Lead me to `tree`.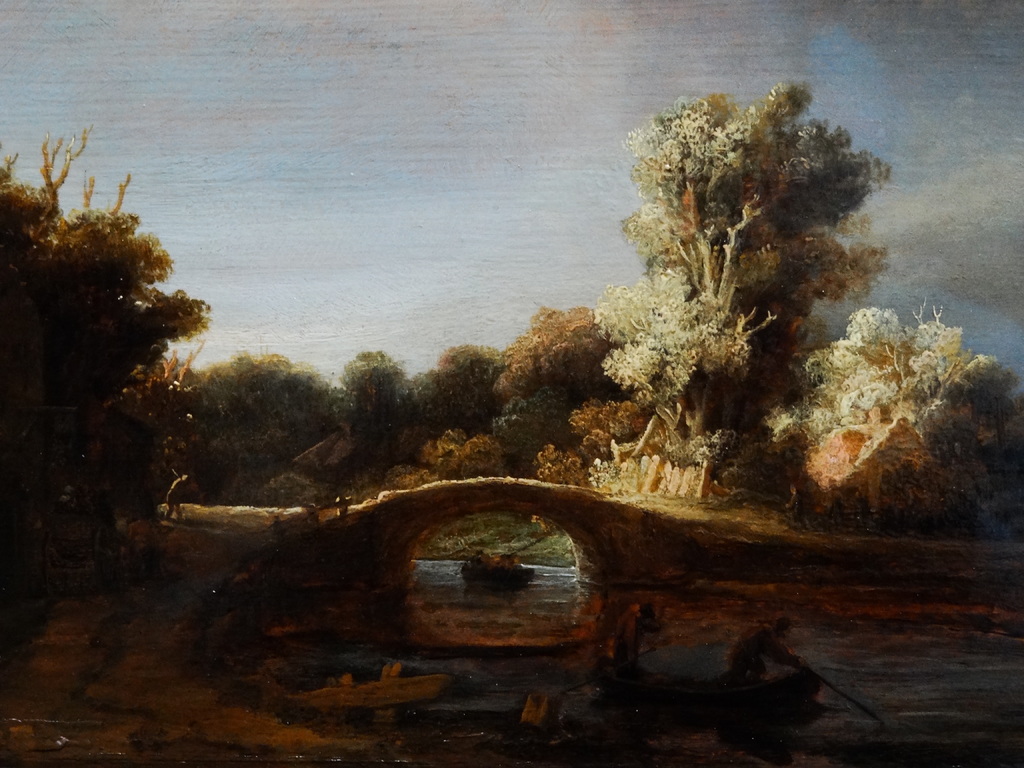
Lead to crop(350, 348, 400, 433).
